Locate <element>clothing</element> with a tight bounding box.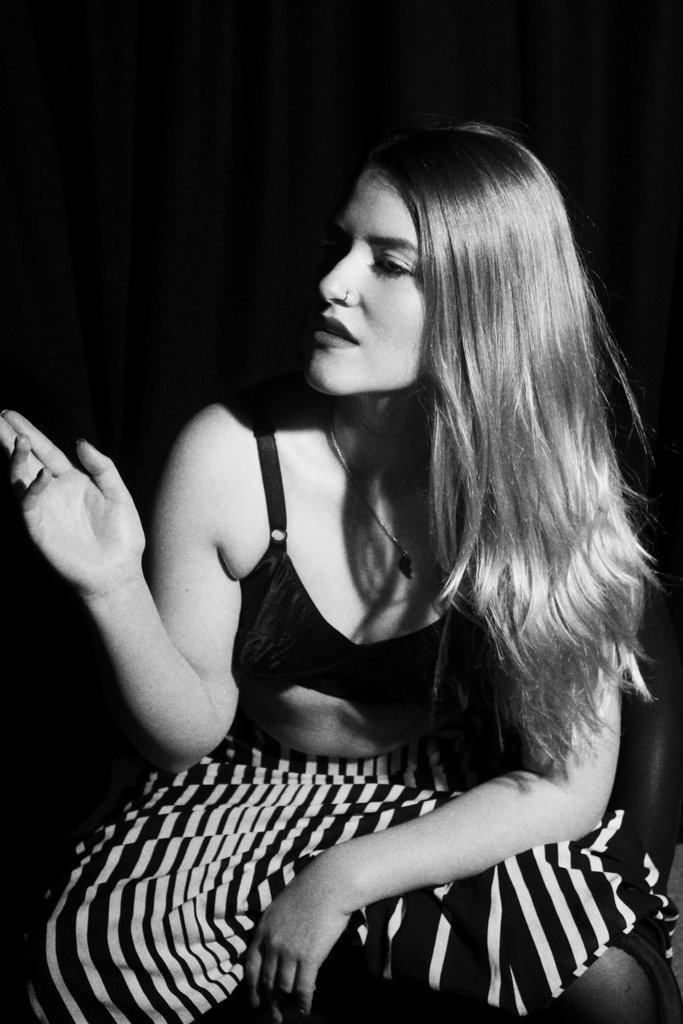
box=[47, 309, 646, 993].
